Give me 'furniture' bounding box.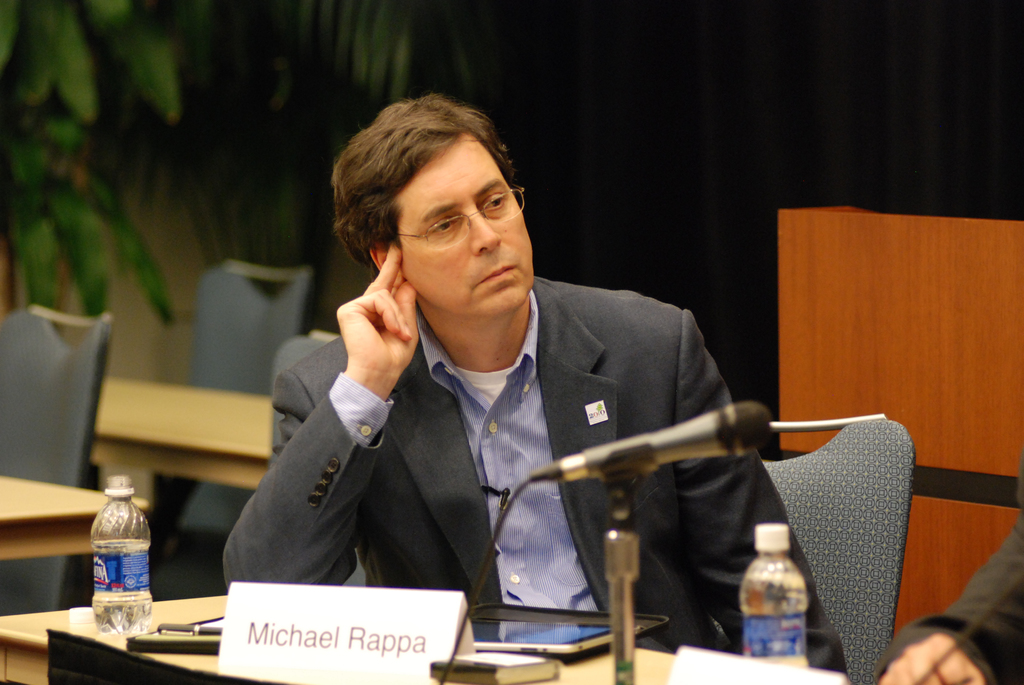
(left=0, top=592, right=676, bottom=684).
